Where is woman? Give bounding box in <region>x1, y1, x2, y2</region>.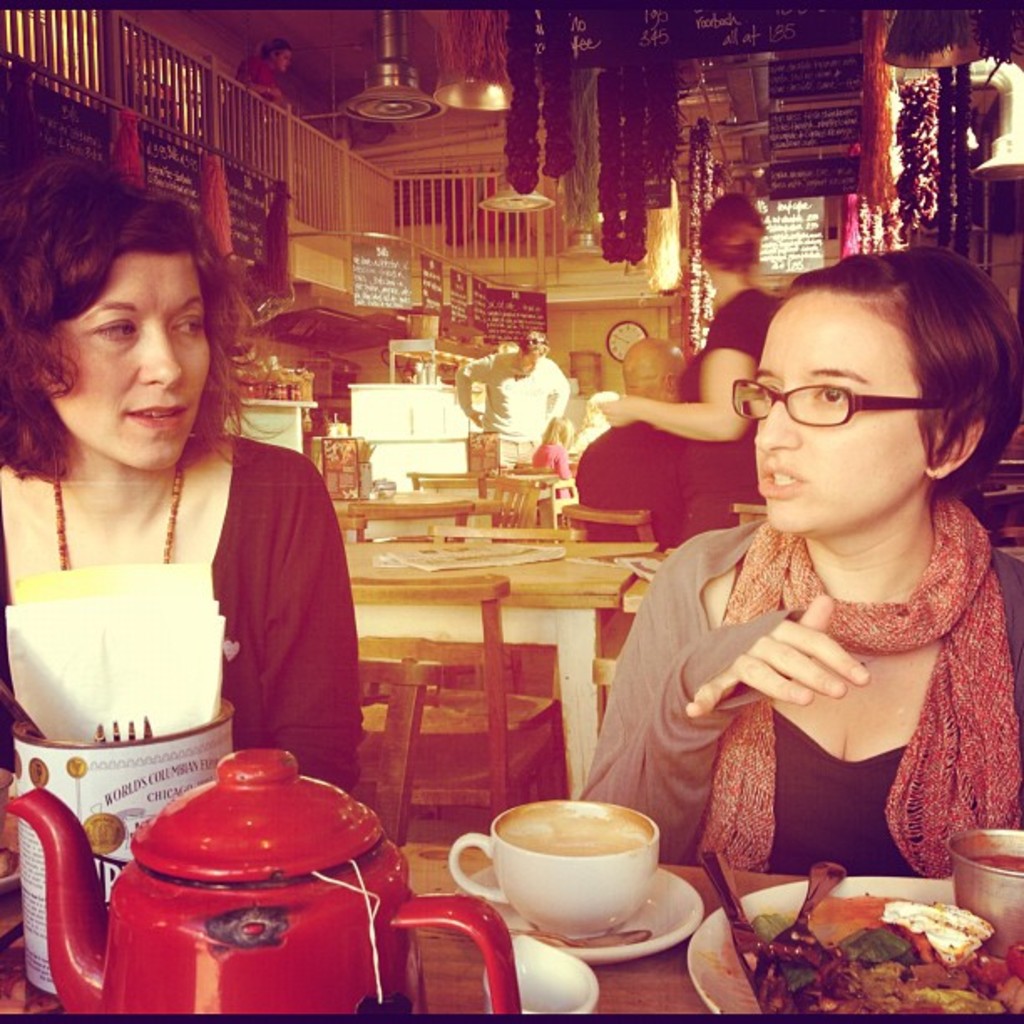
<region>0, 151, 363, 888</region>.
